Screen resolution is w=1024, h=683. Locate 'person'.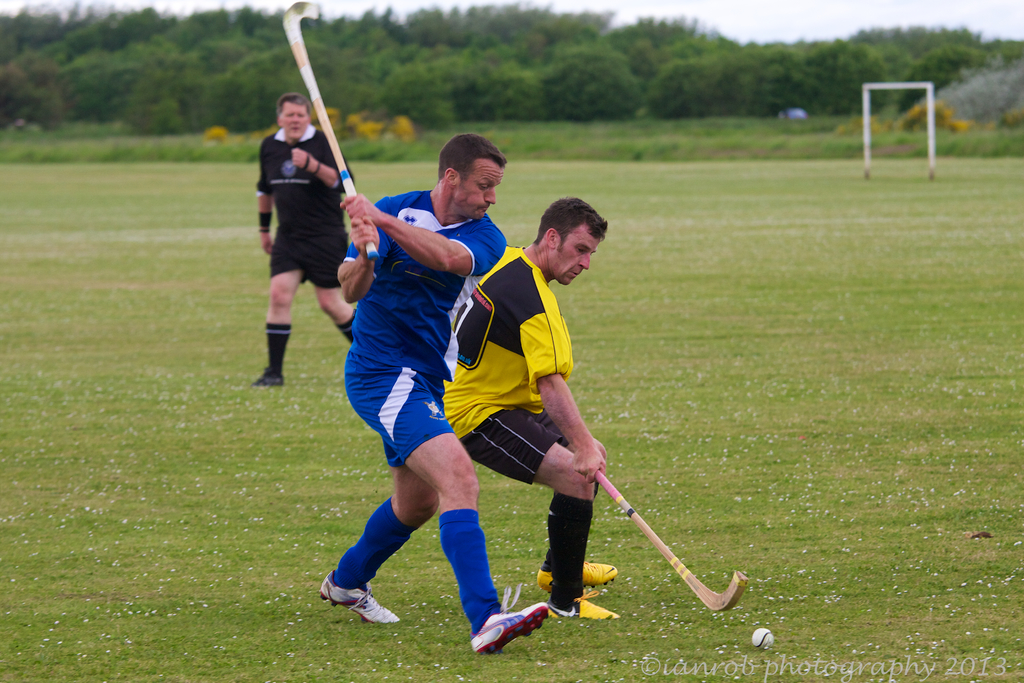
x1=250, y1=88, x2=355, y2=390.
